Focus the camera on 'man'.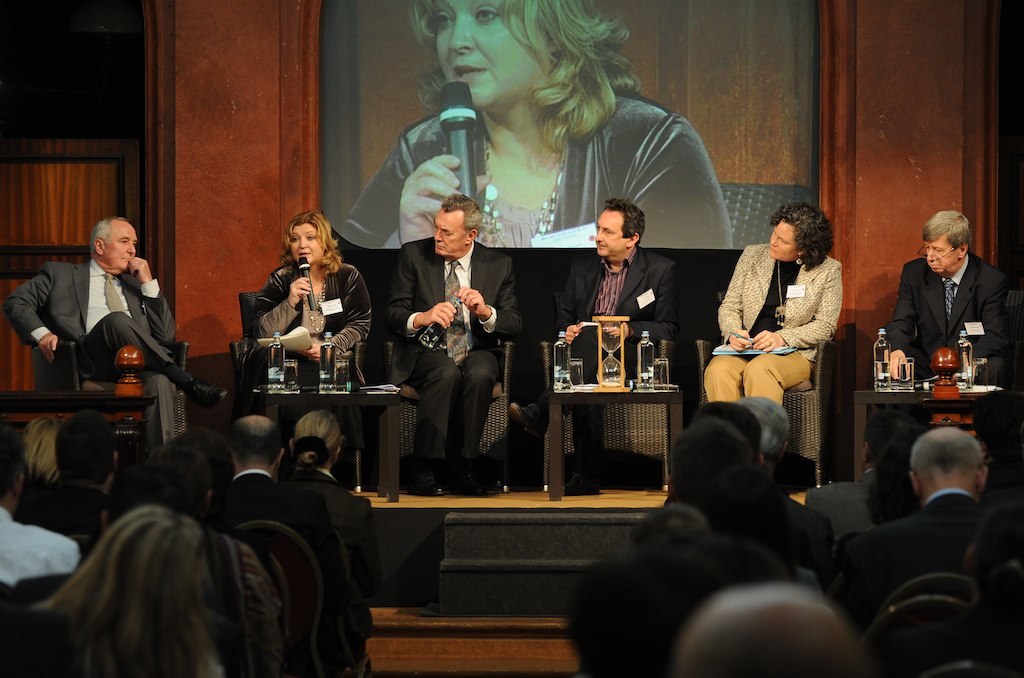
Focus region: crop(882, 210, 1014, 405).
